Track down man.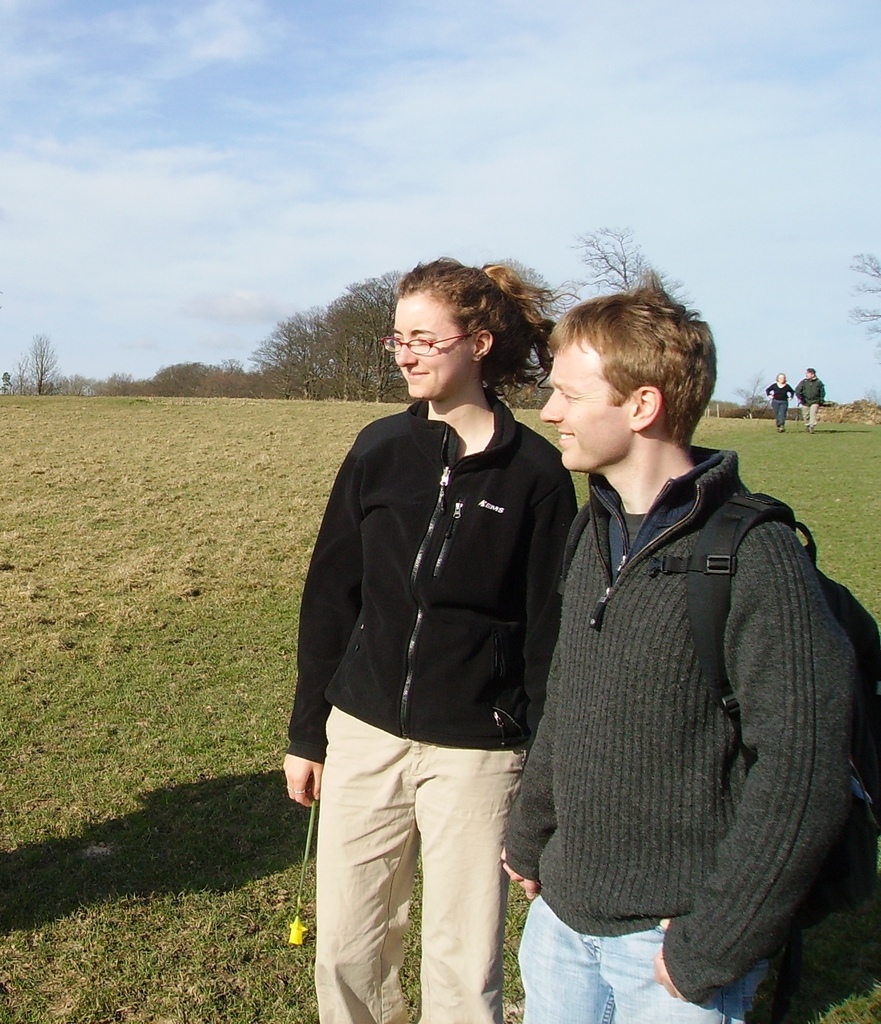
Tracked to bbox=[490, 274, 855, 999].
